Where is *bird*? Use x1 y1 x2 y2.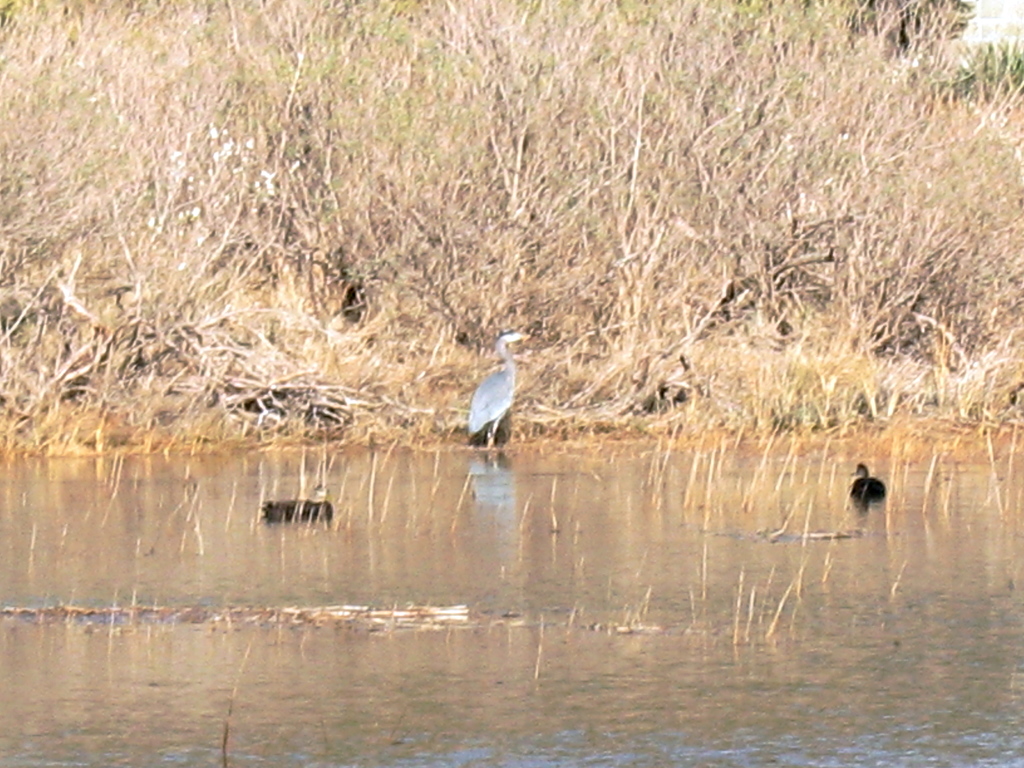
835 461 888 509.
